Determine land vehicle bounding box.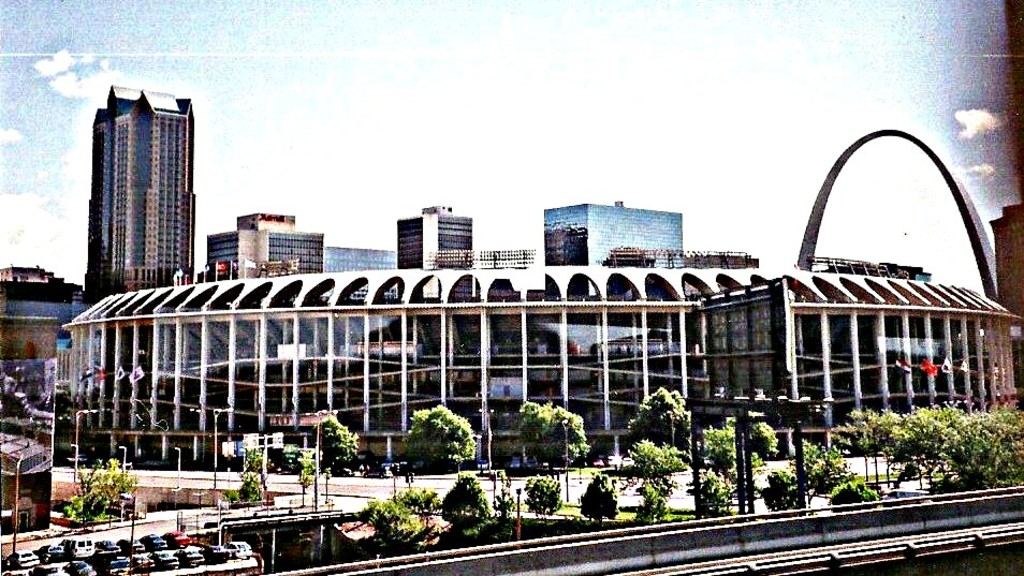
Determined: [x1=160, y1=528, x2=190, y2=550].
